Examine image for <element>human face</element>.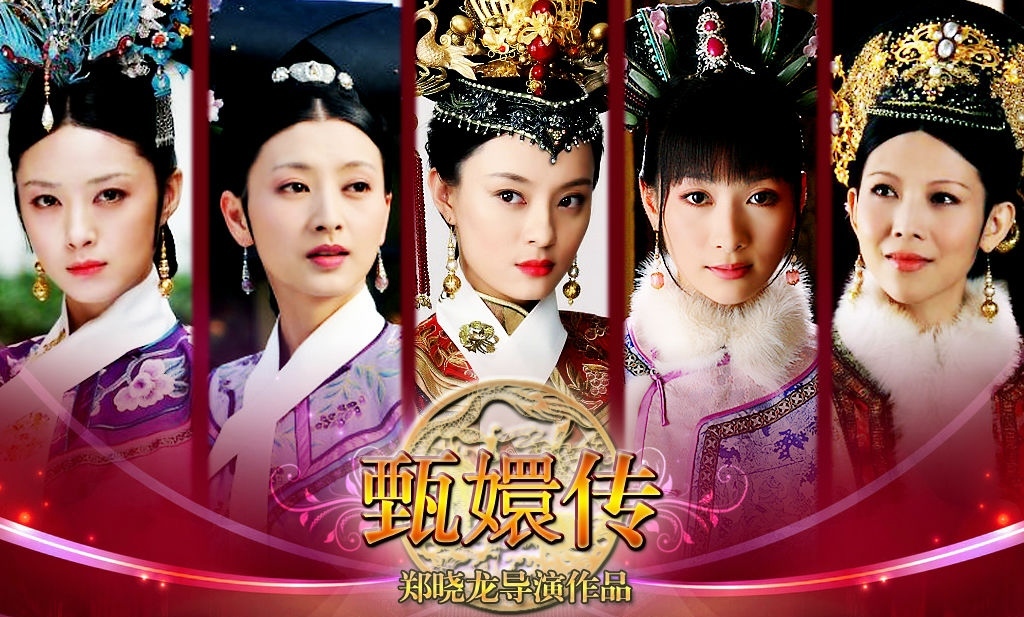
Examination result: l=662, t=165, r=797, b=303.
